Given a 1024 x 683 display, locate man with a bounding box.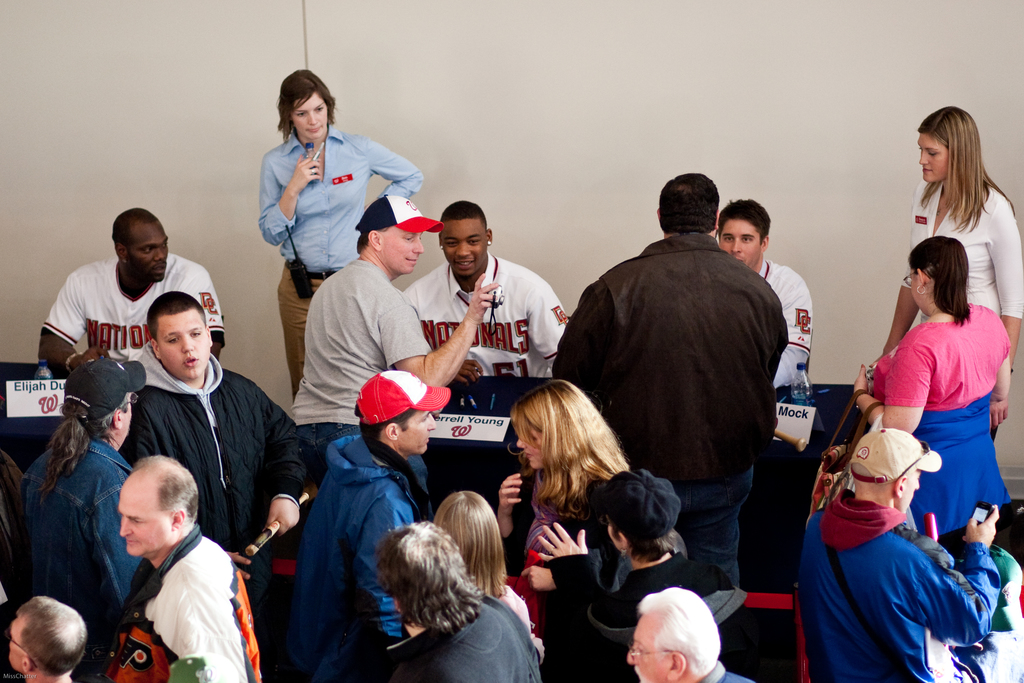
Located: BBox(783, 435, 1010, 682).
